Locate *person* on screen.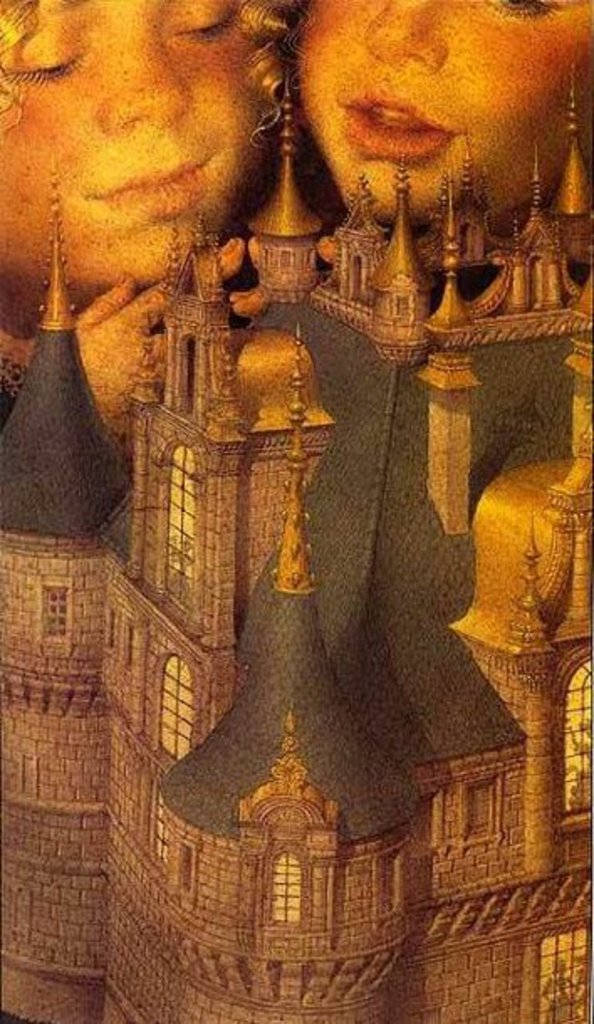
On screen at 285:0:592:232.
